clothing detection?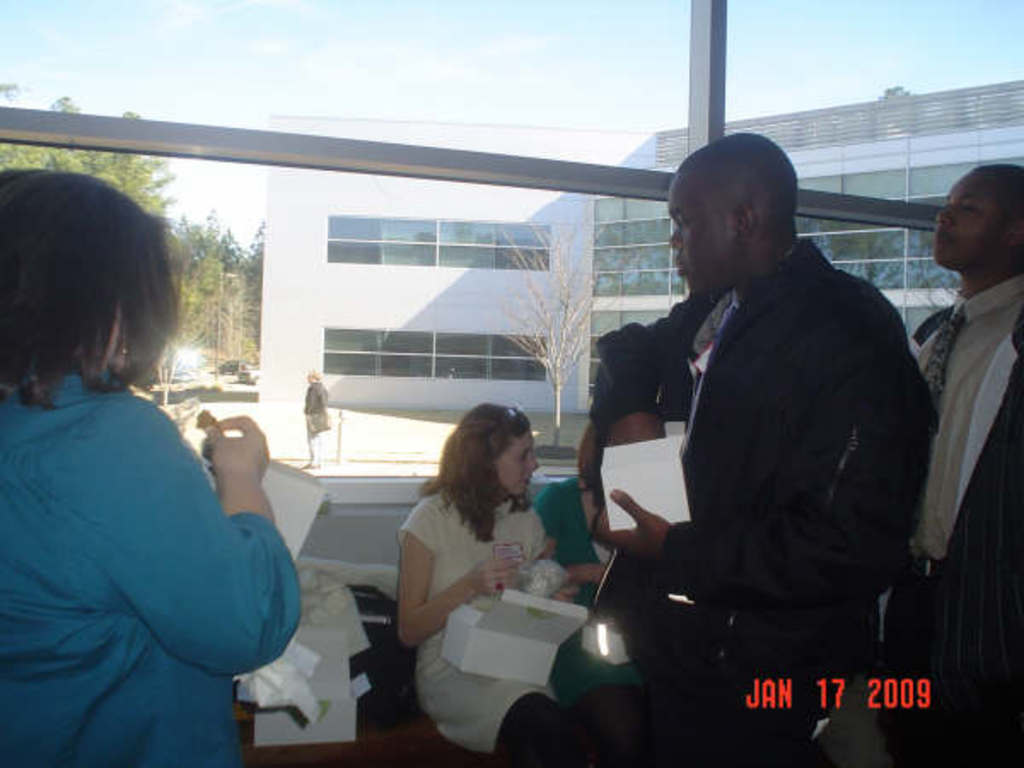
l=903, t=287, r=1021, b=761
